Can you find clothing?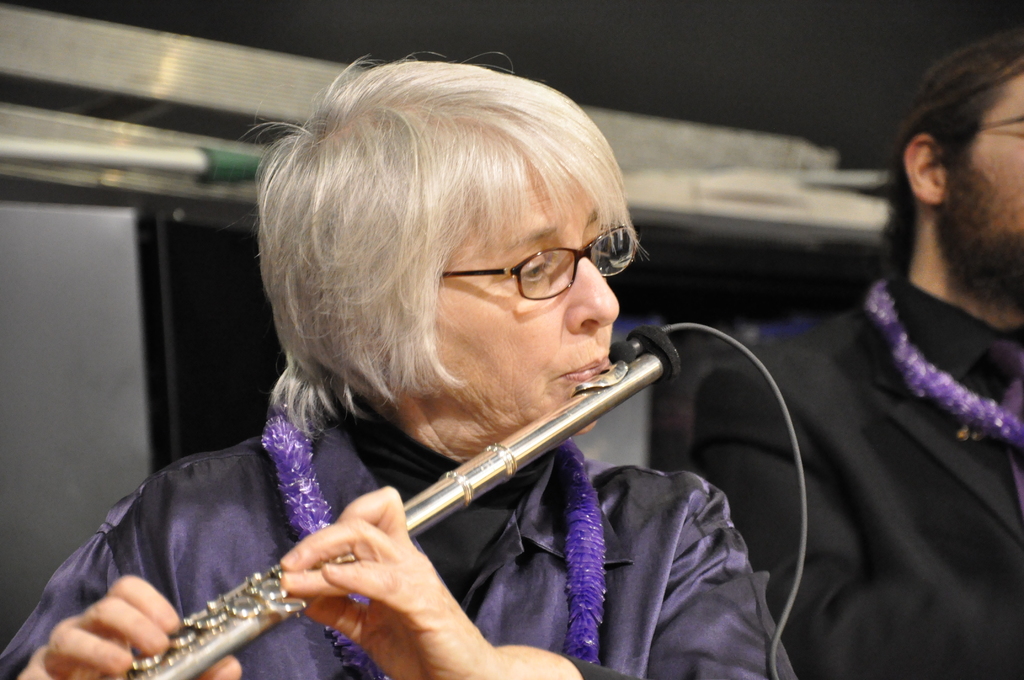
Yes, bounding box: box=[816, 164, 1023, 603].
